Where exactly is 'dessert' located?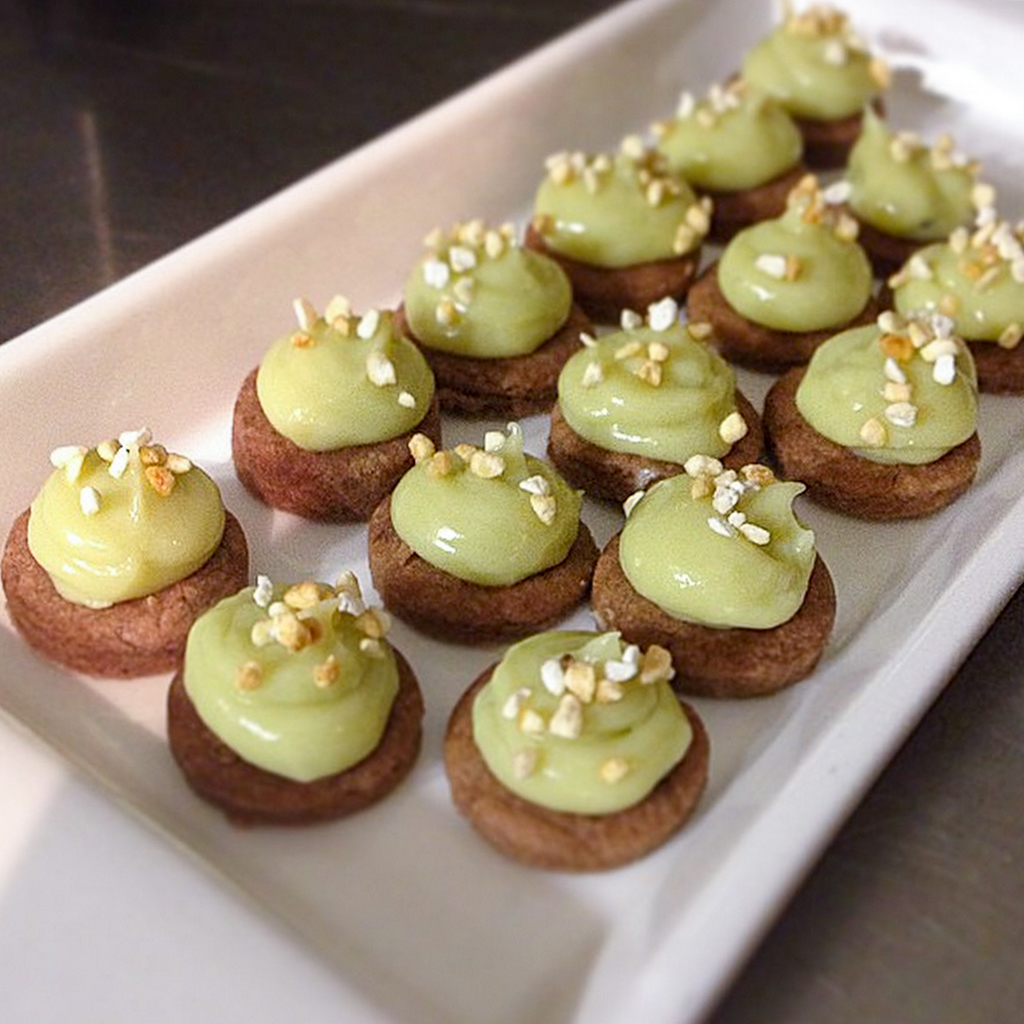
Its bounding box is 367 422 602 650.
